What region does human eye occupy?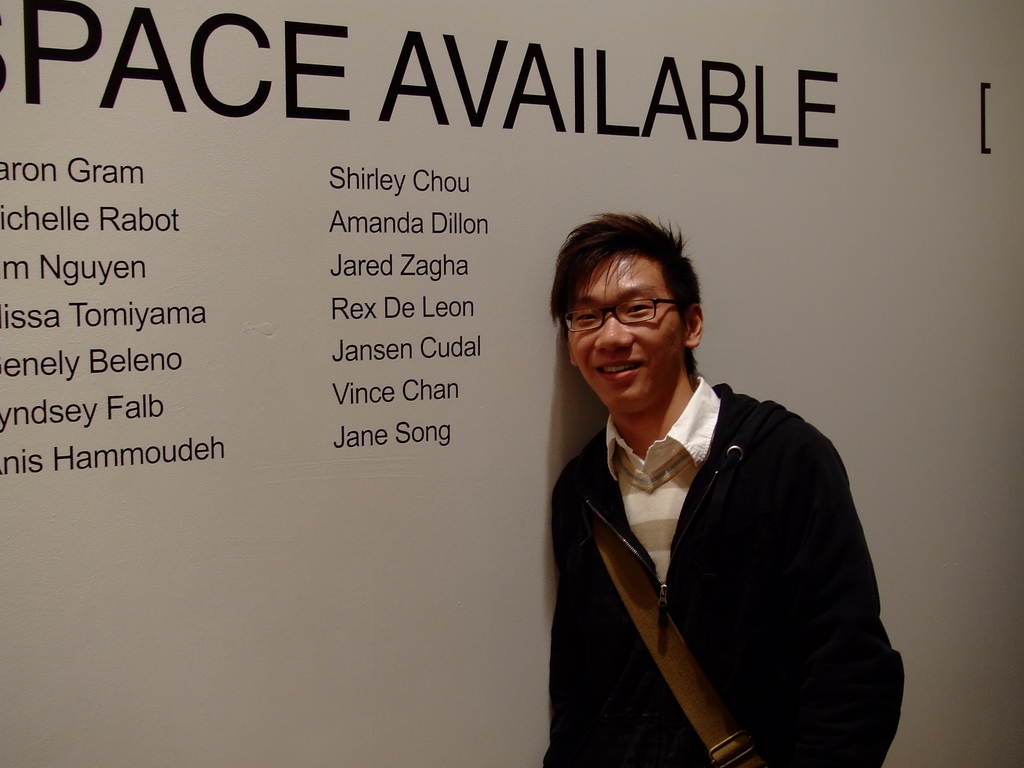
Rect(625, 297, 655, 319).
